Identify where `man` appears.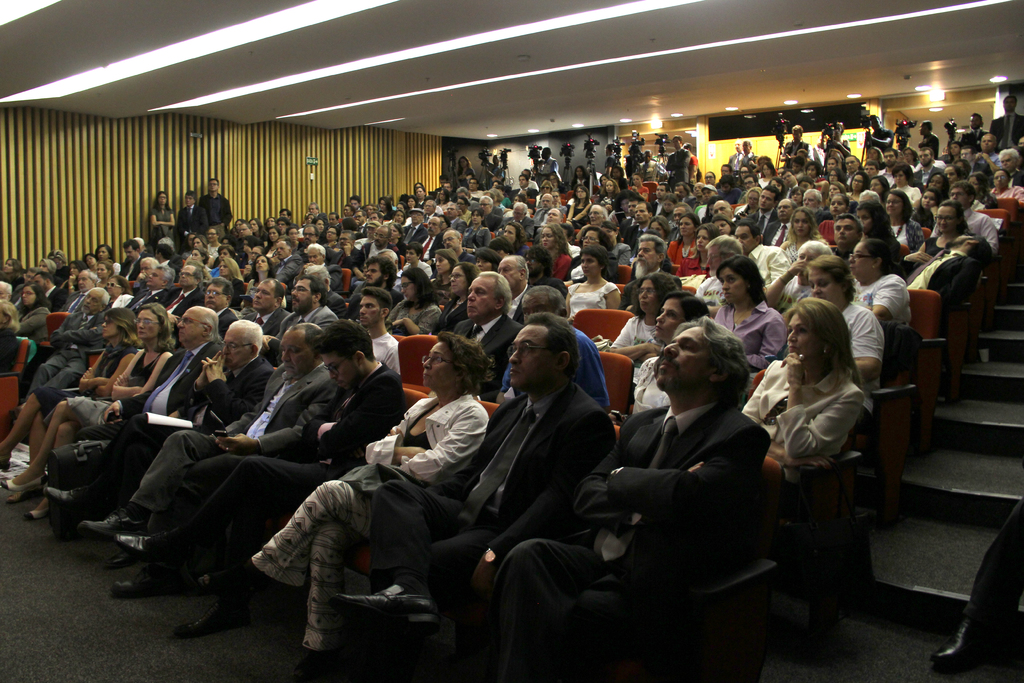
Appears at 992/97/1023/150.
